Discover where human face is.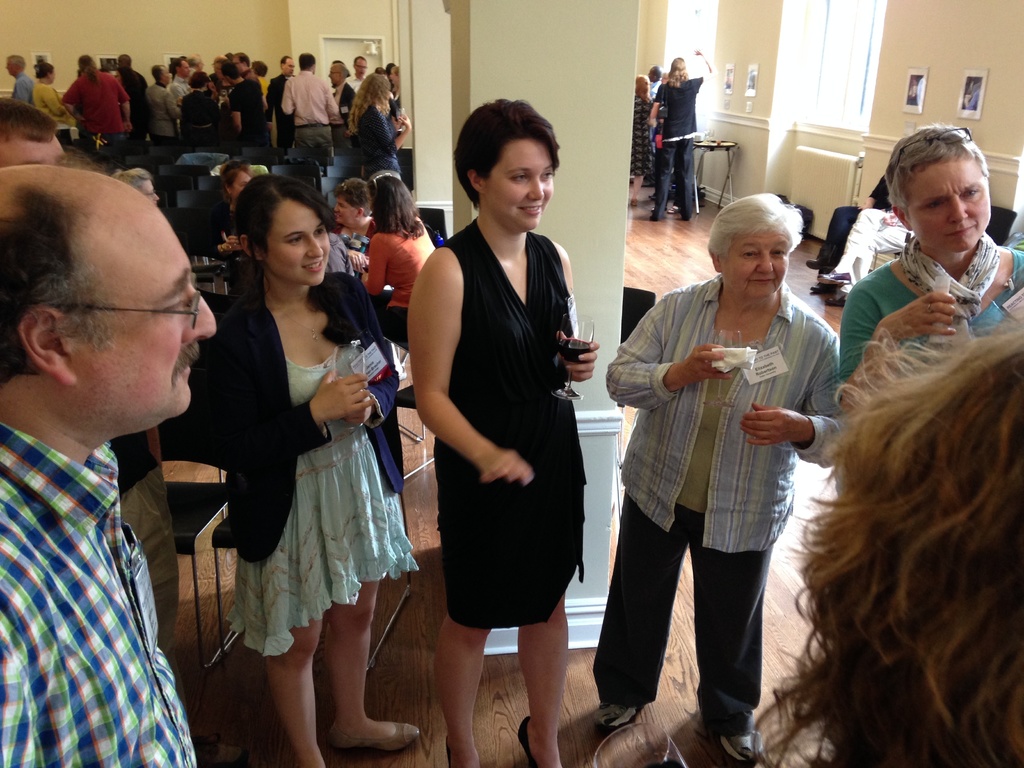
Discovered at box(0, 136, 70, 169).
